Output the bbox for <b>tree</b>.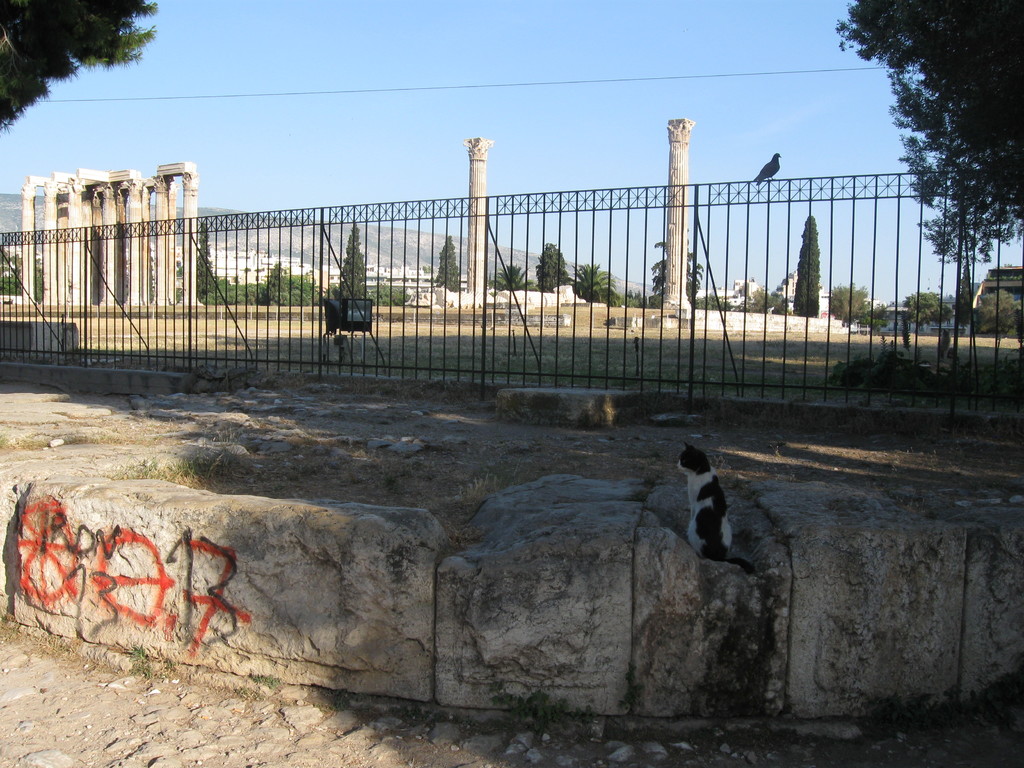
537:241:570:297.
